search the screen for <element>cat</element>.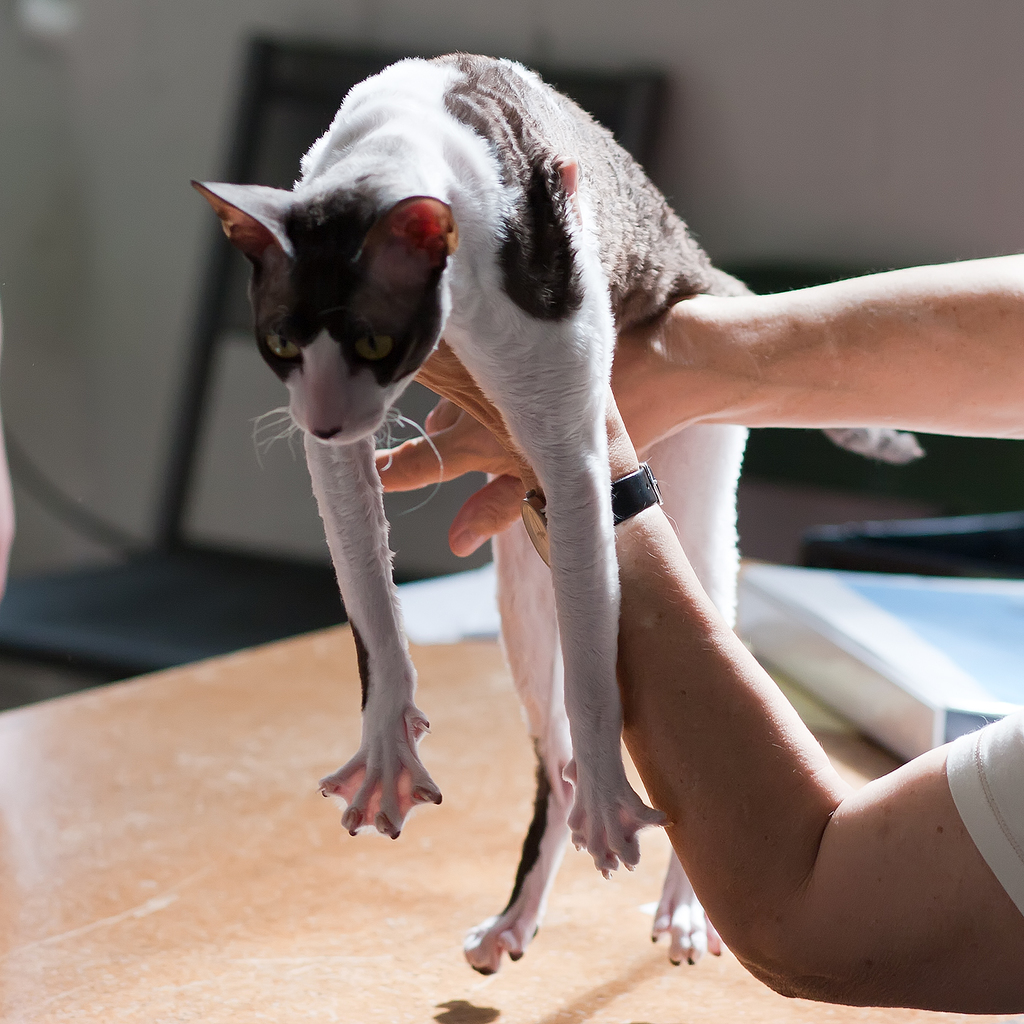
Found at select_region(186, 44, 926, 983).
